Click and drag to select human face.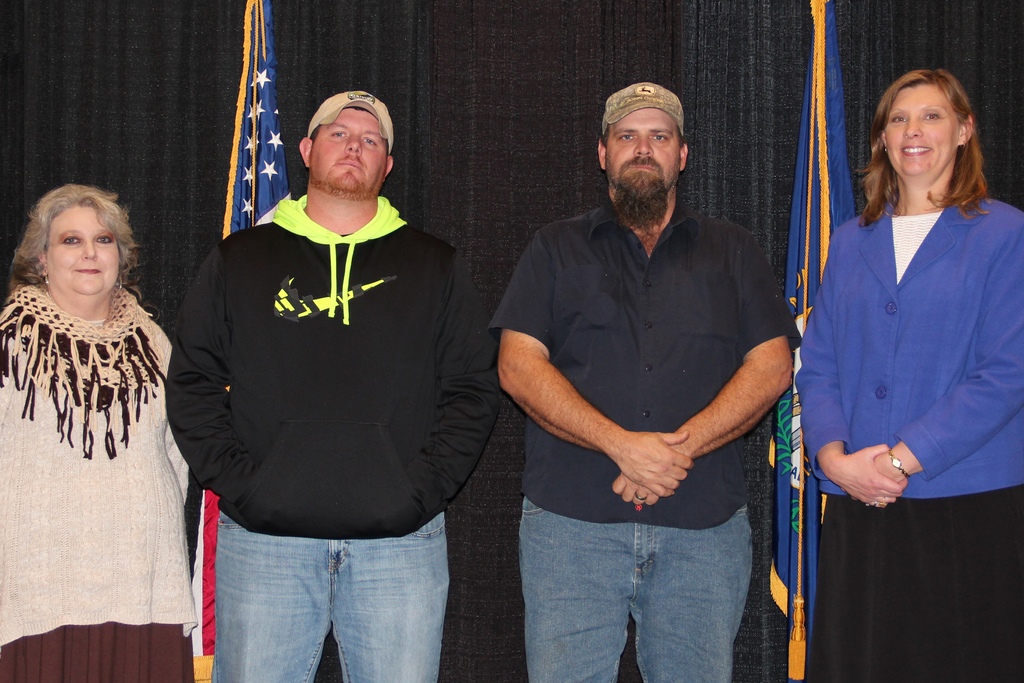
Selection: 609,110,682,199.
